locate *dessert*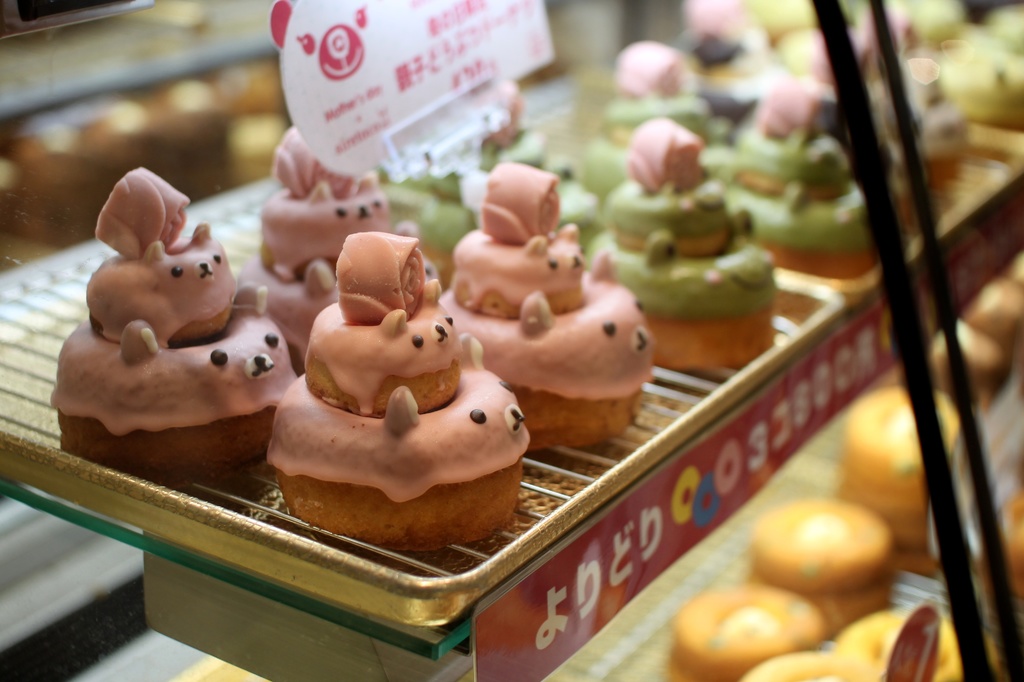
crop(449, 161, 657, 445)
